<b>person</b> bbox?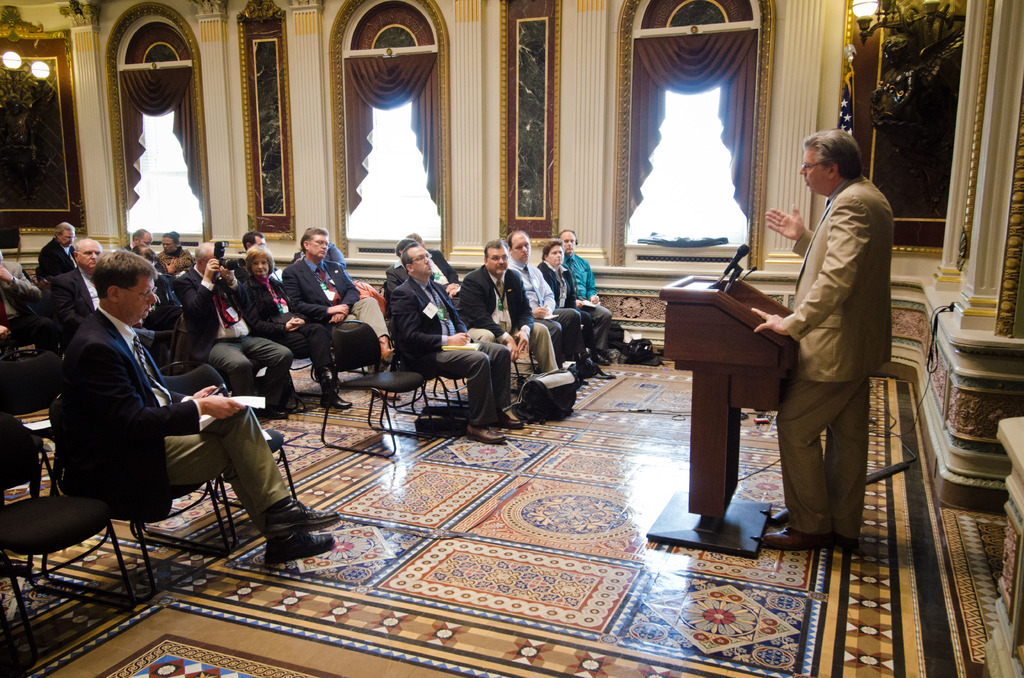
[left=383, top=235, right=409, bottom=311]
